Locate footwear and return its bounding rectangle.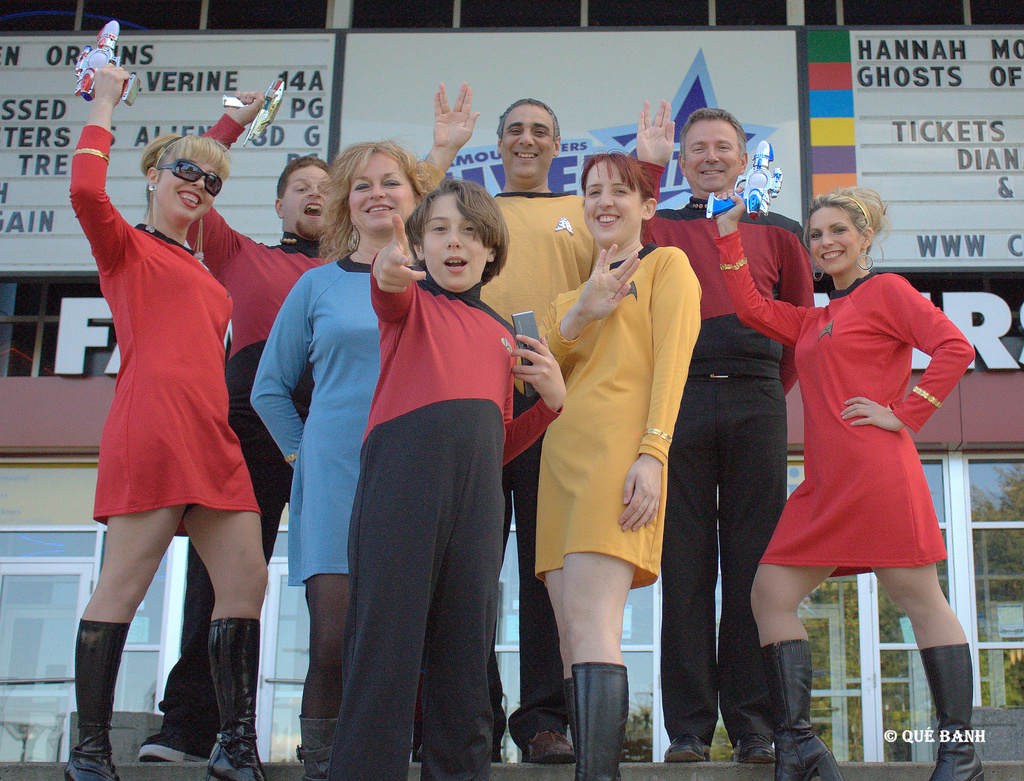
locate(566, 663, 644, 767).
